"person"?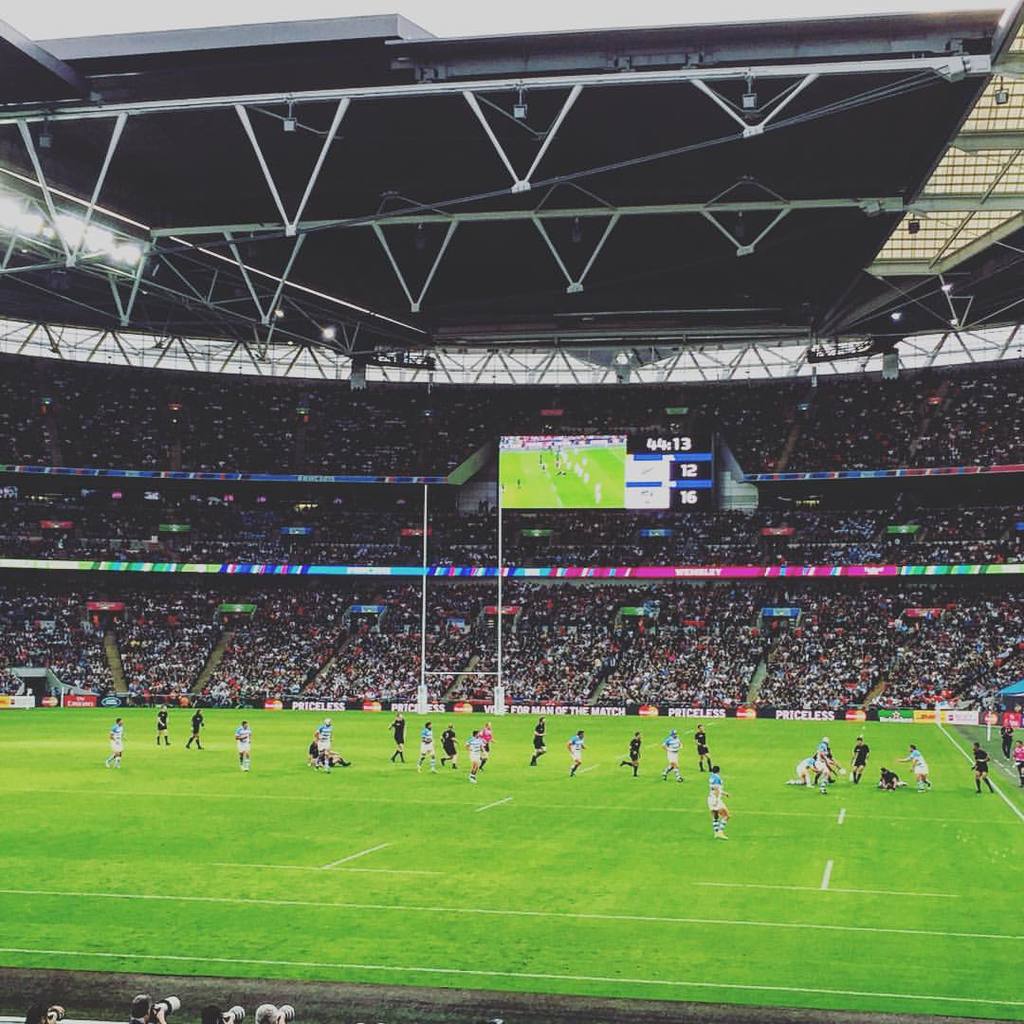
bbox=[469, 731, 487, 781]
